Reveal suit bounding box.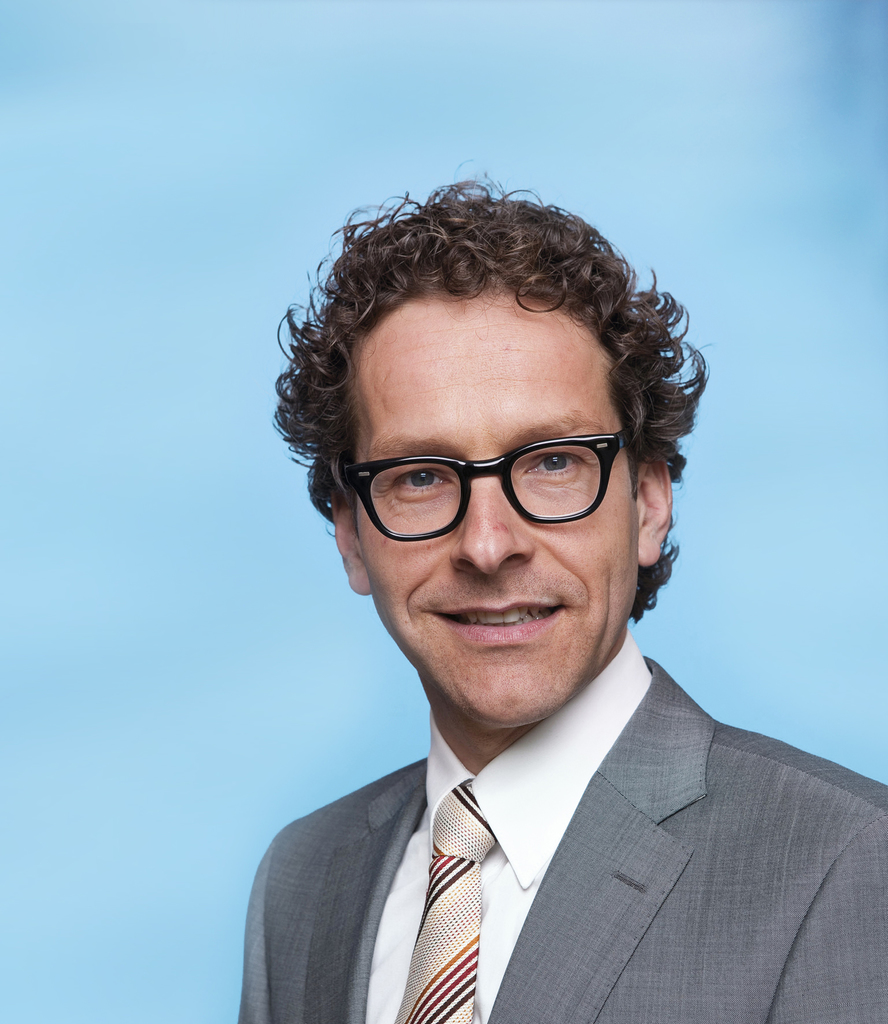
Revealed: <region>233, 634, 887, 1023</region>.
